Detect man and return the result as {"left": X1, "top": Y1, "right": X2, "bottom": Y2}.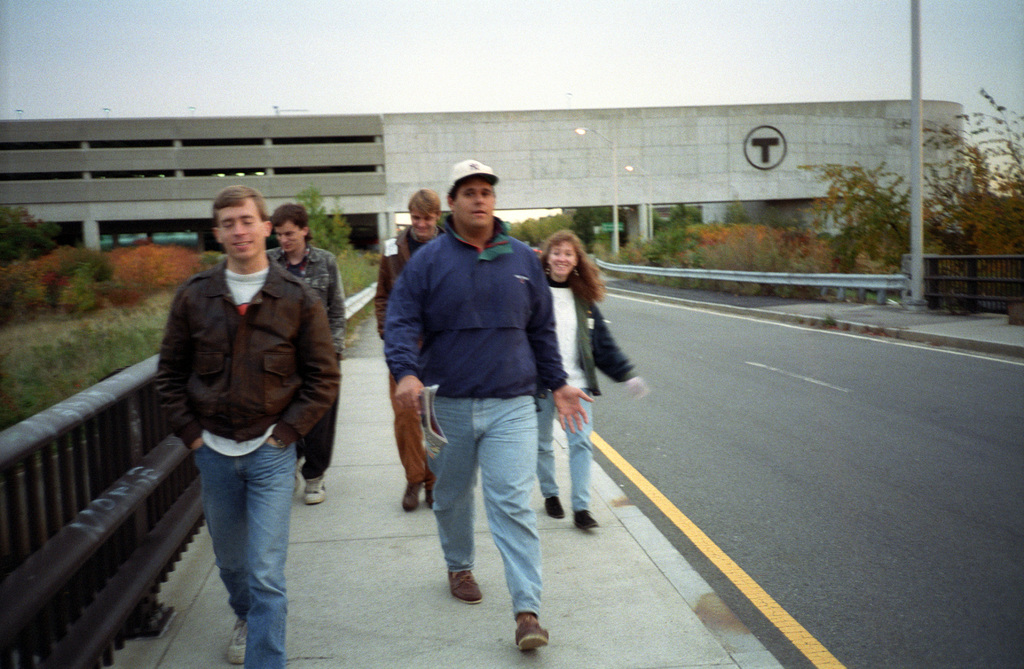
{"left": 268, "top": 203, "right": 344, "bottom": 503}.
